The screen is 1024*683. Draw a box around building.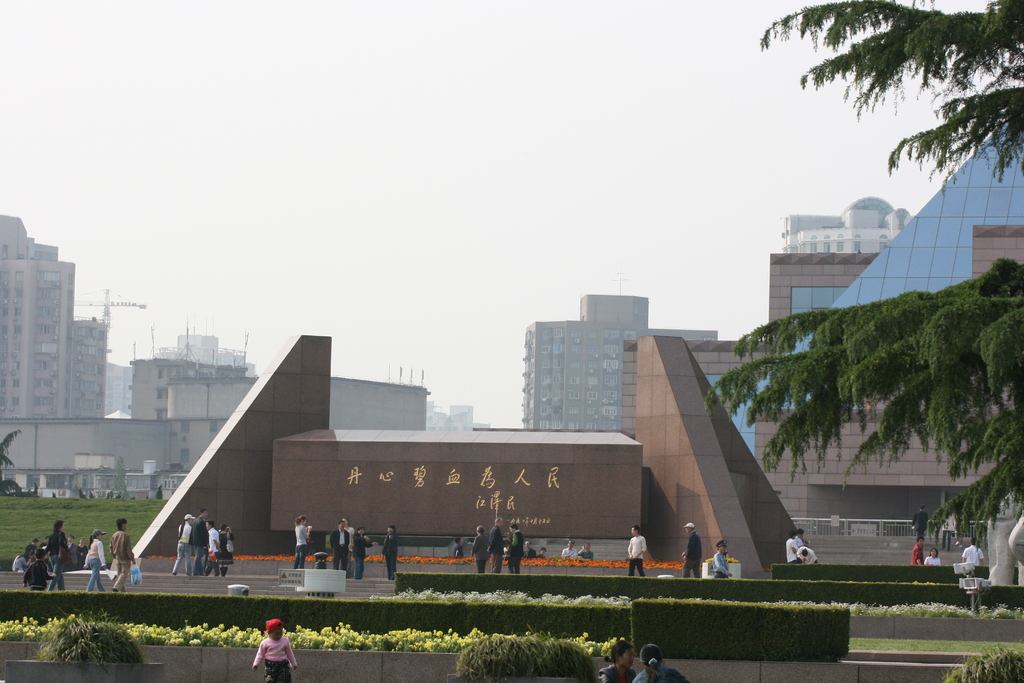
{"x1": 419, "y1": 398, "x2": 477, "y2": 433}.
